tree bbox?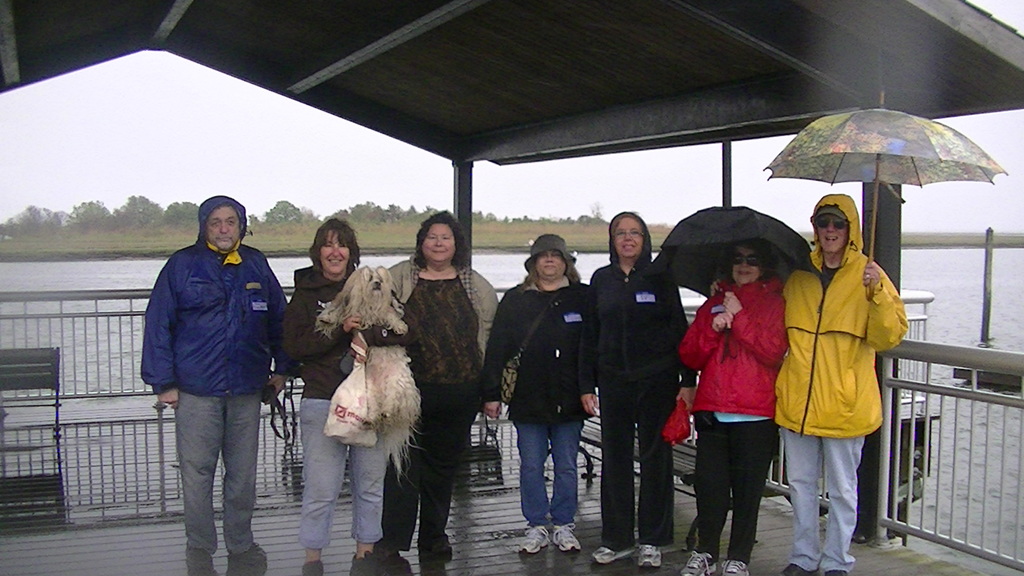
bbox=[162, 200, 200, 229]
